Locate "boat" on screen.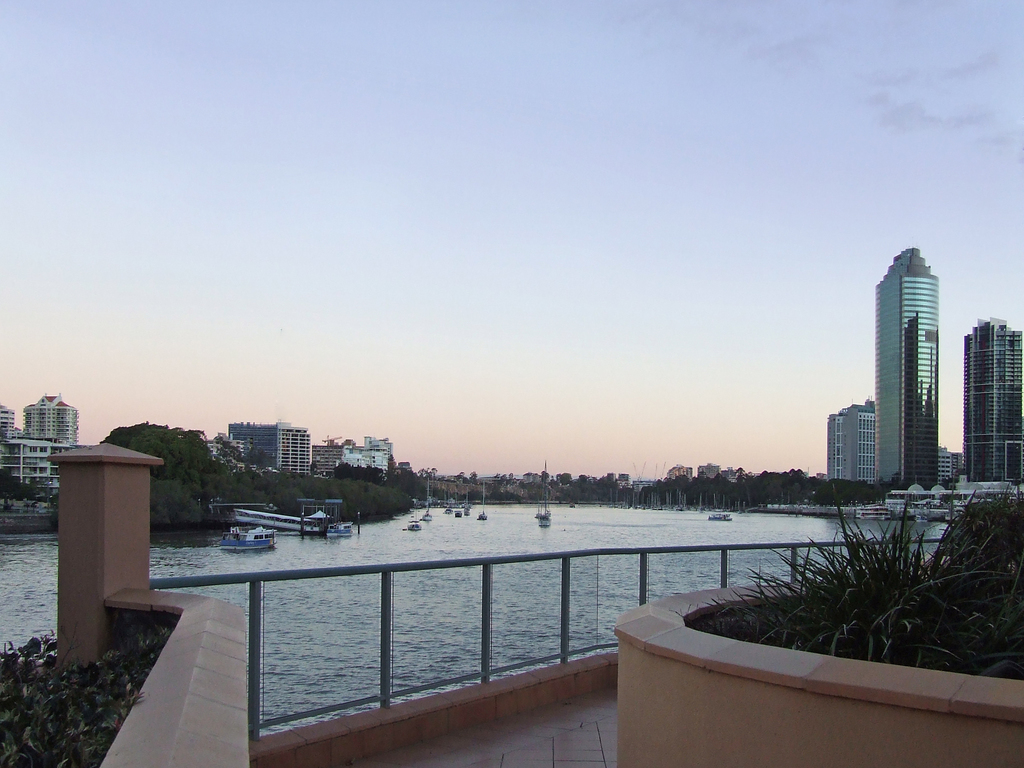
On screen at pyautogui.locateOnScreen(406, 505, 426, 531).
